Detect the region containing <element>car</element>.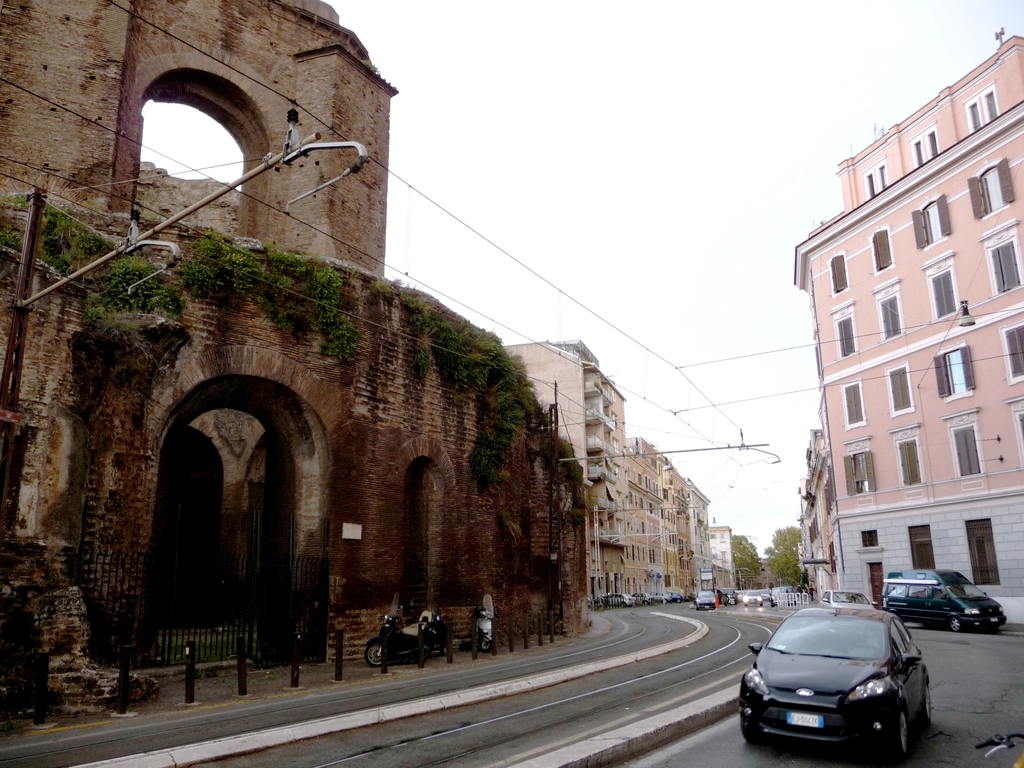
<region>735, 602, 929, 766</region>.
